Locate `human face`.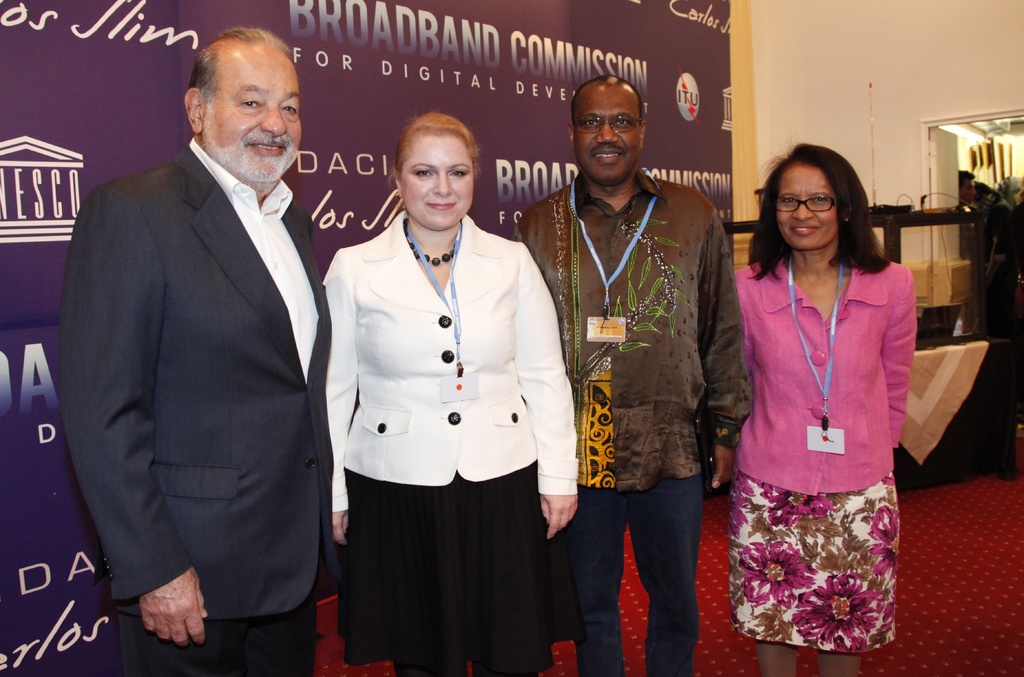
Bounding box: l=778, t=157, r=835, b=249.
